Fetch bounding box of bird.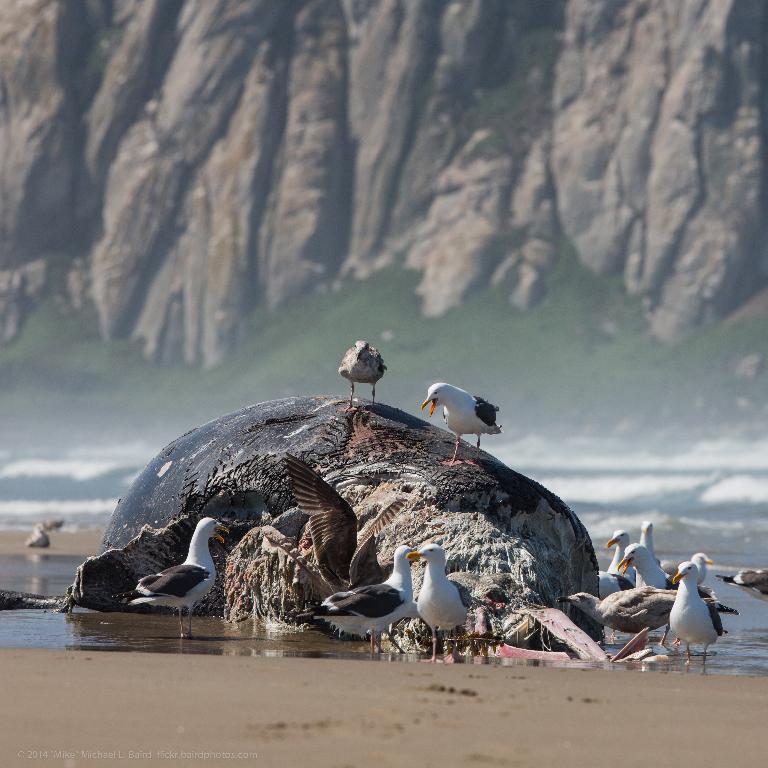
Bbox: rect(284, 538, 419, 654).
